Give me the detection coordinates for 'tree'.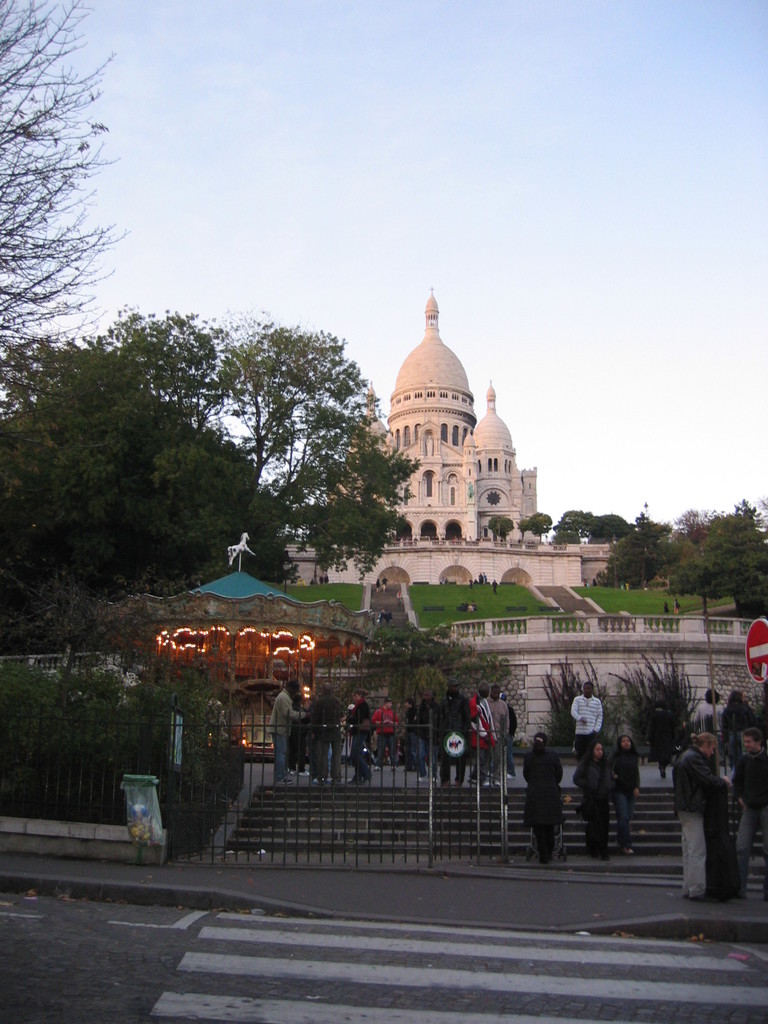
0,0,135,413.
